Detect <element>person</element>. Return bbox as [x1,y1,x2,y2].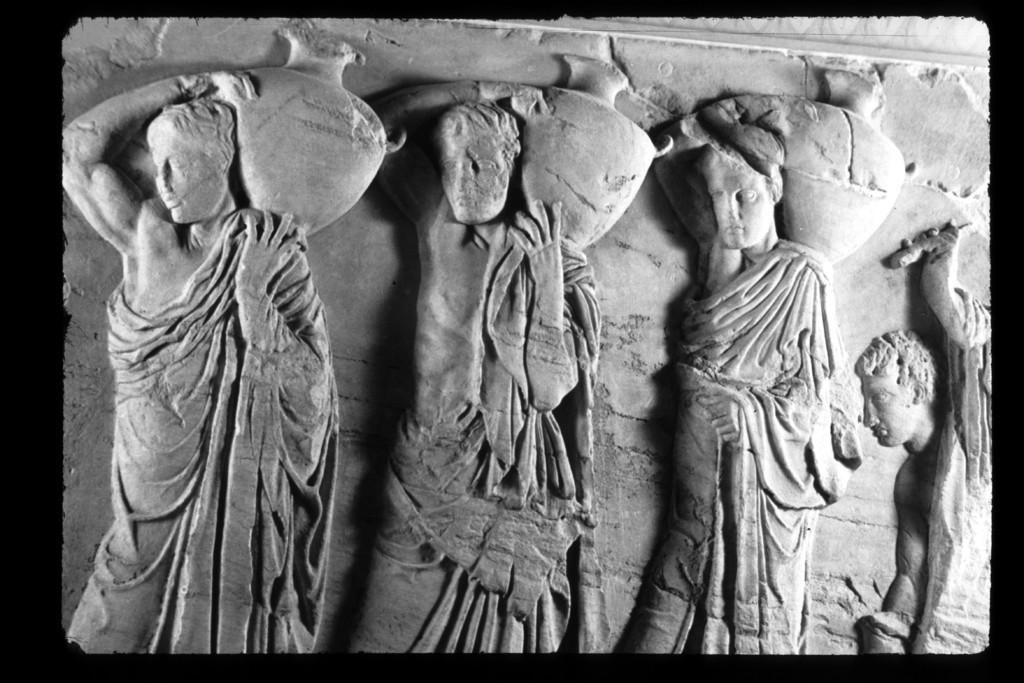
[74,97,346,663].
